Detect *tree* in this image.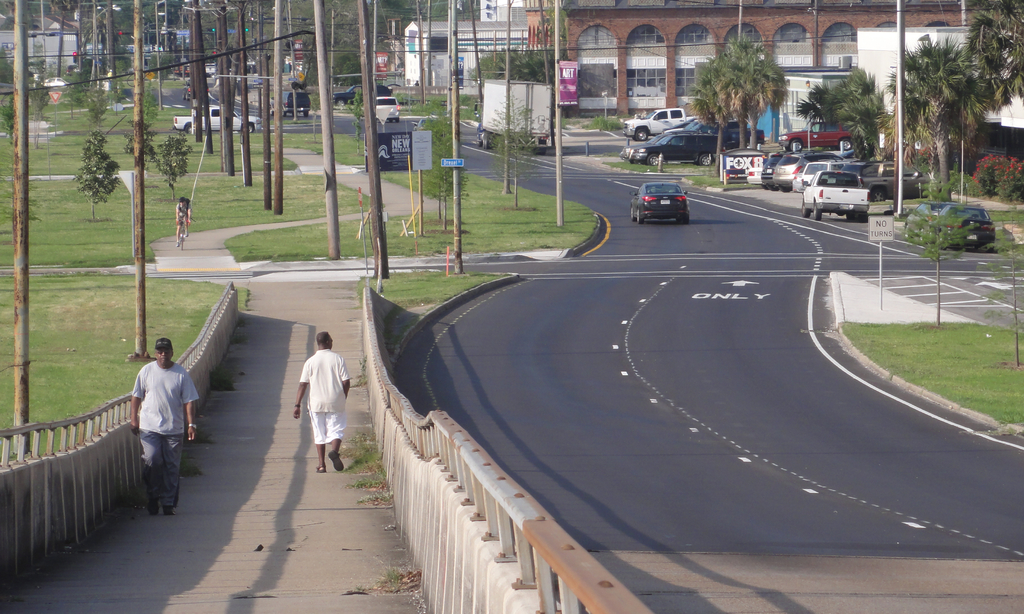
Detection: (468,44,566,87).
